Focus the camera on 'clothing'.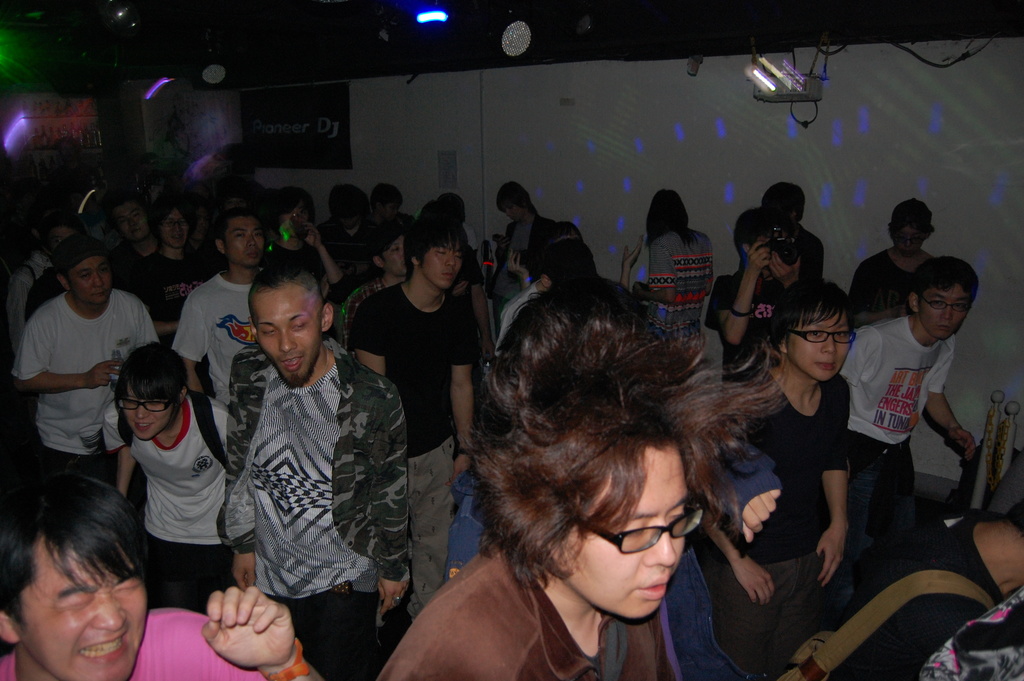
Focus region: {"left": 500, "top": 202, "right": 542, "bottom": 300}.
